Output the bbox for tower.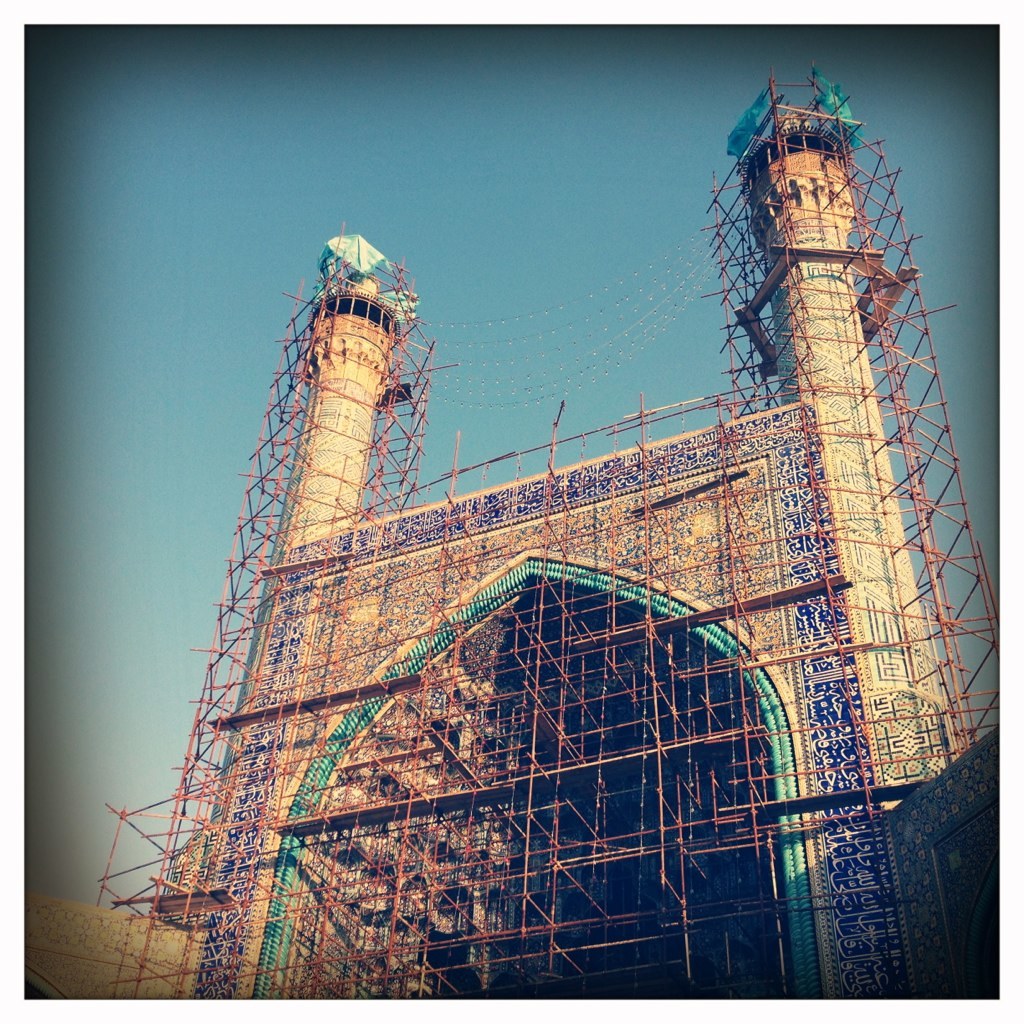
Rect(171, 221, 449, 945).
